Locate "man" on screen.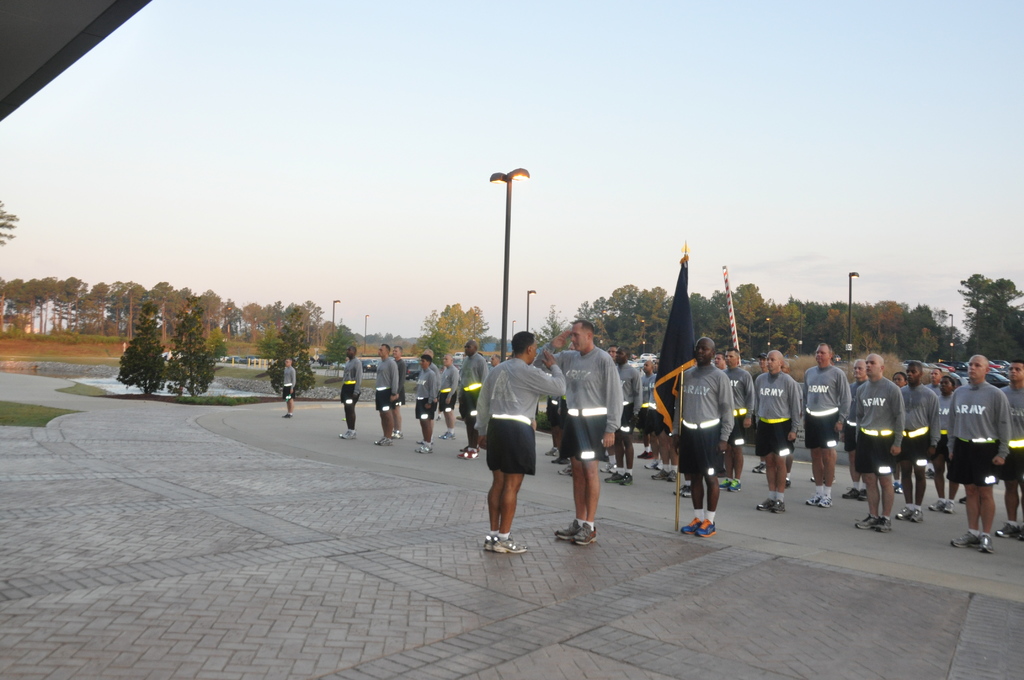
On screen at (left=436, top=354, right=463, bottom=434).
